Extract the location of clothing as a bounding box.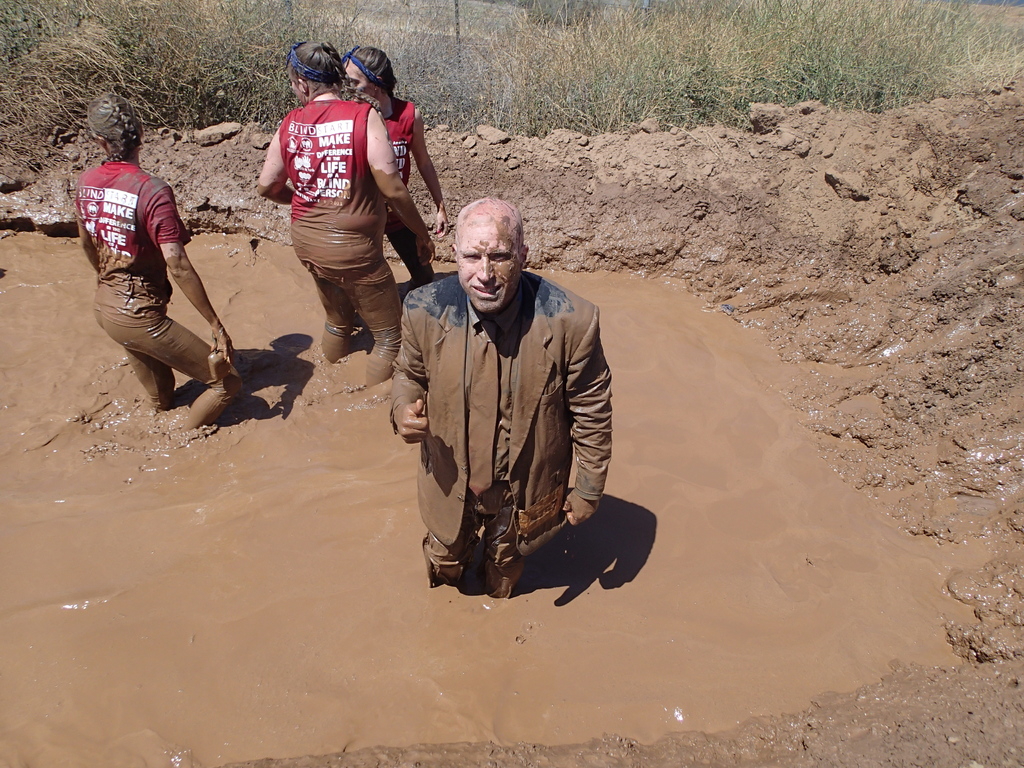
l=382, t=102, r=424, b=278.
